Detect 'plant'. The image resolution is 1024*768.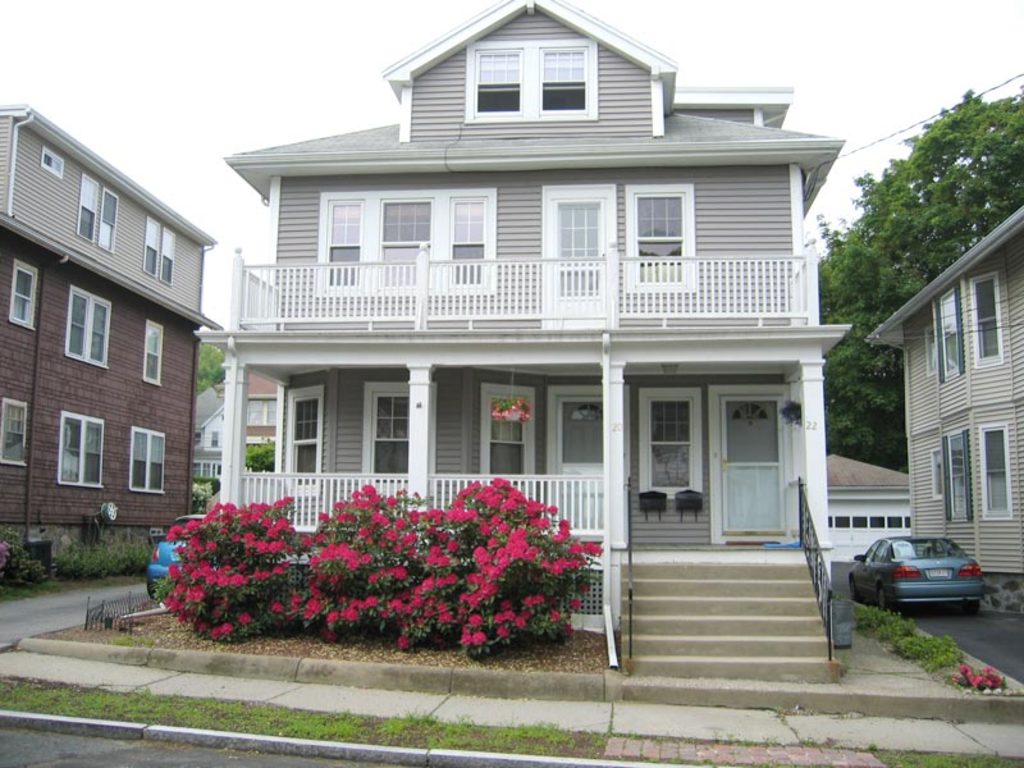
BBox(961, 668, 1011, 692).
